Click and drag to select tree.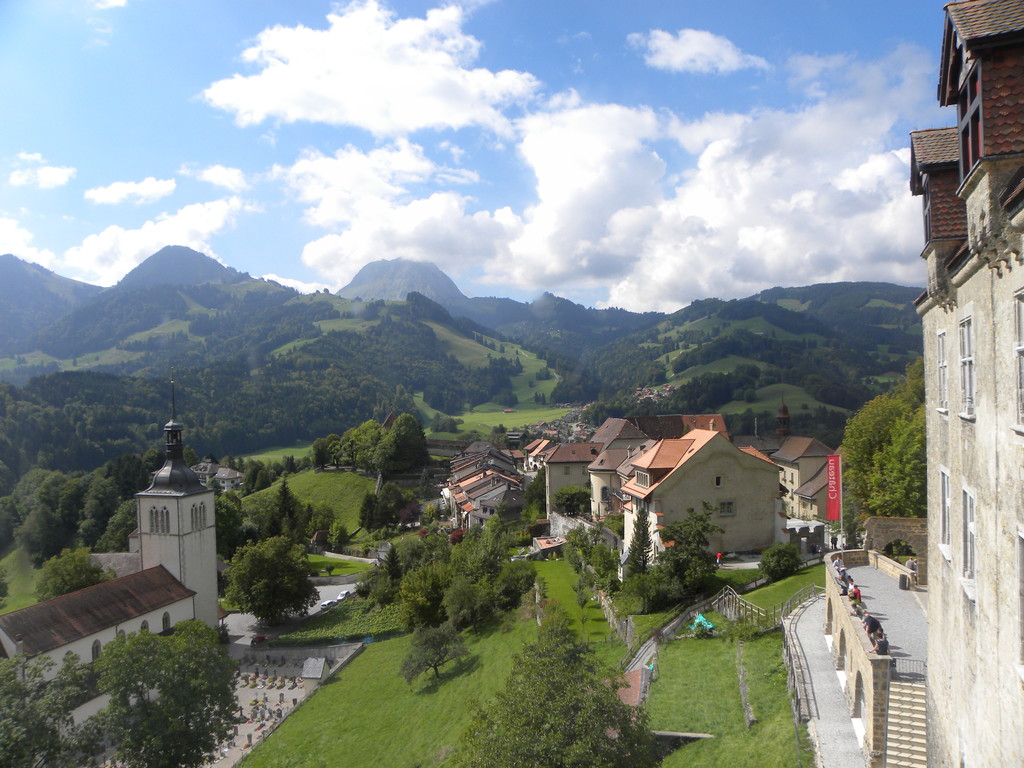
Selection: {"left": 439, "top": 600, "right": 655, "bottom": 767}.
